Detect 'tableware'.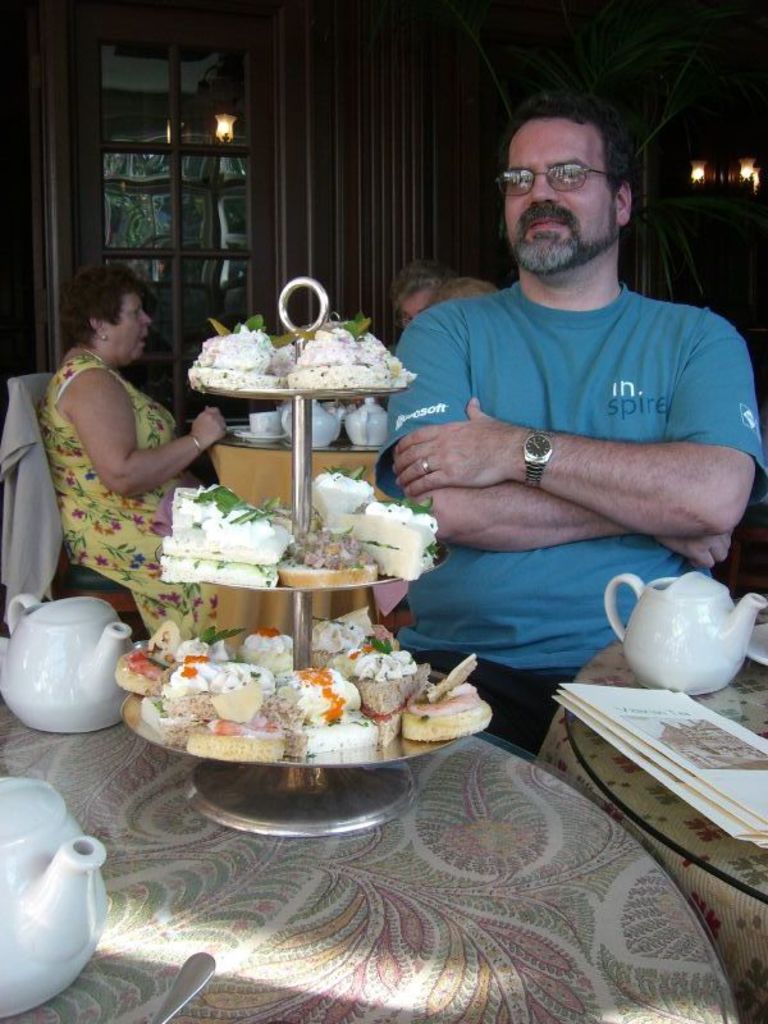
Detected at BBox(608, 575, 767, 695).
